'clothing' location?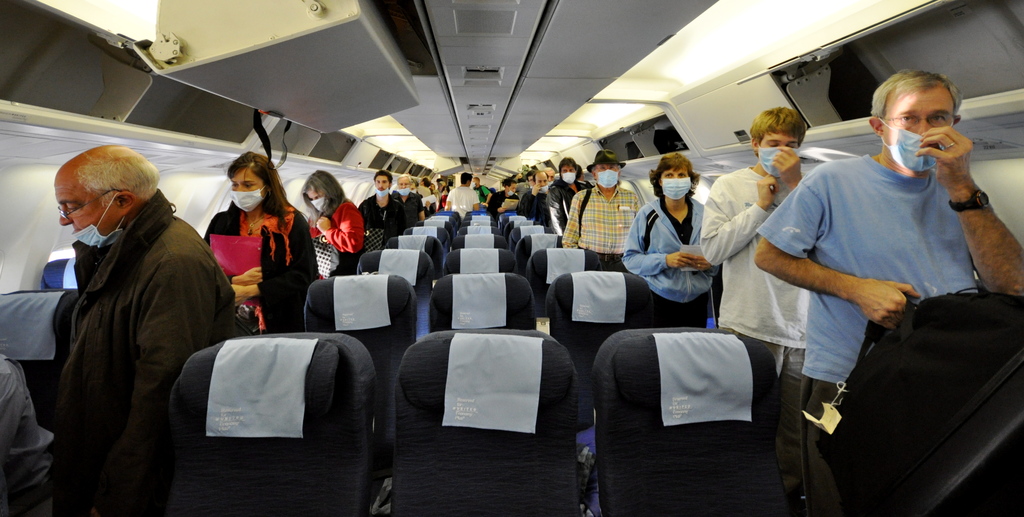
left=470, top=186, right=486, bottom=211
